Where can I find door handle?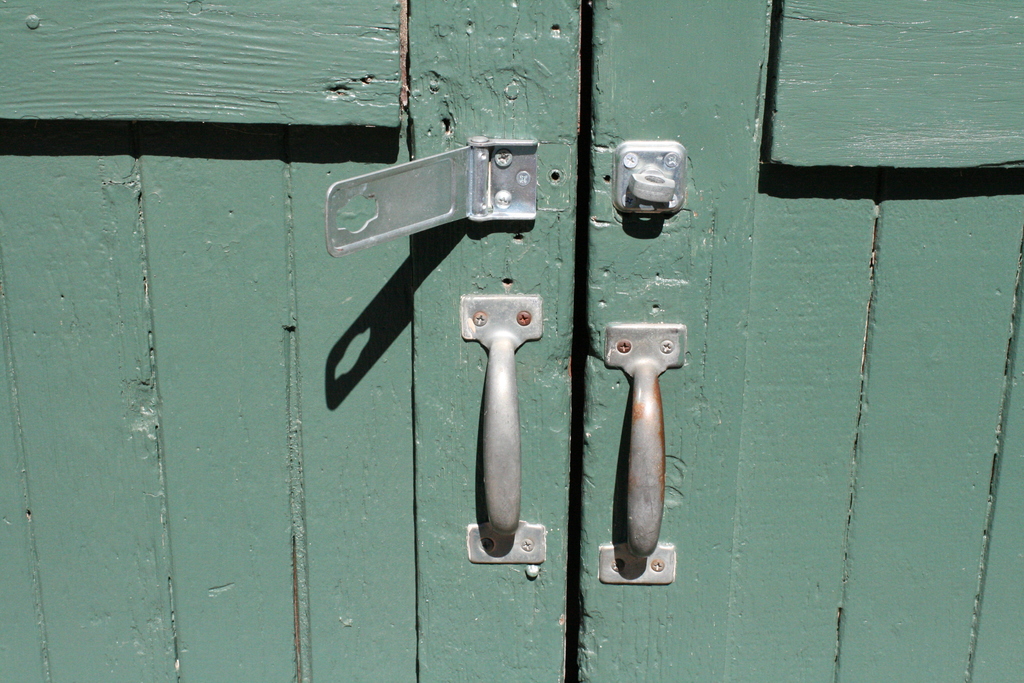
You can find it at box(459, 288, 551, 563).
